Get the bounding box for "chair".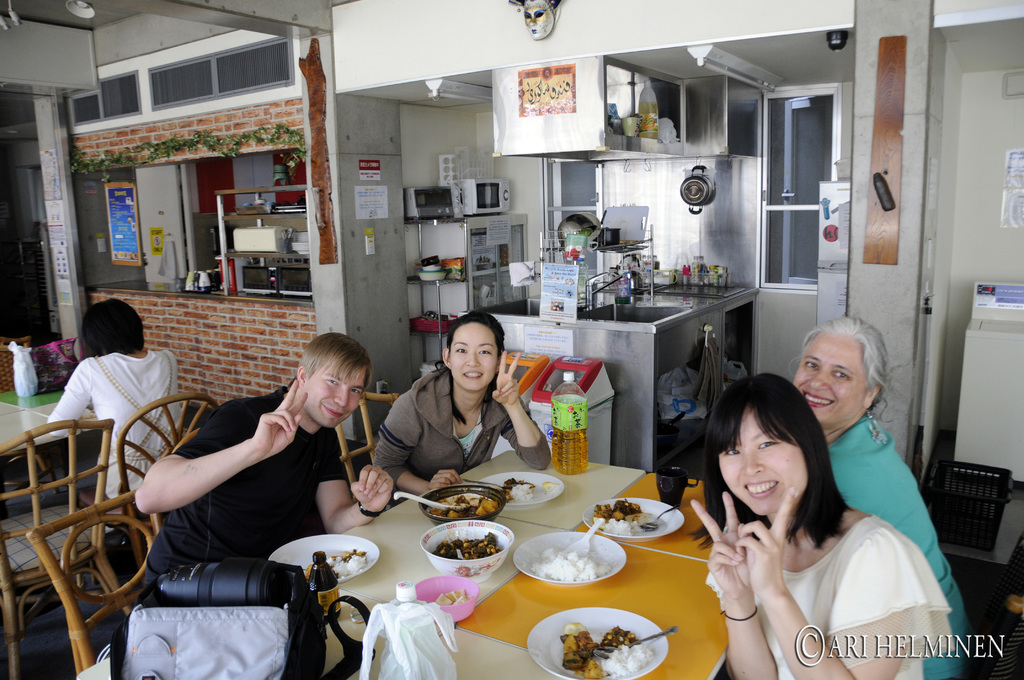
x1=3, y1=330, x2=31, y2=394.
